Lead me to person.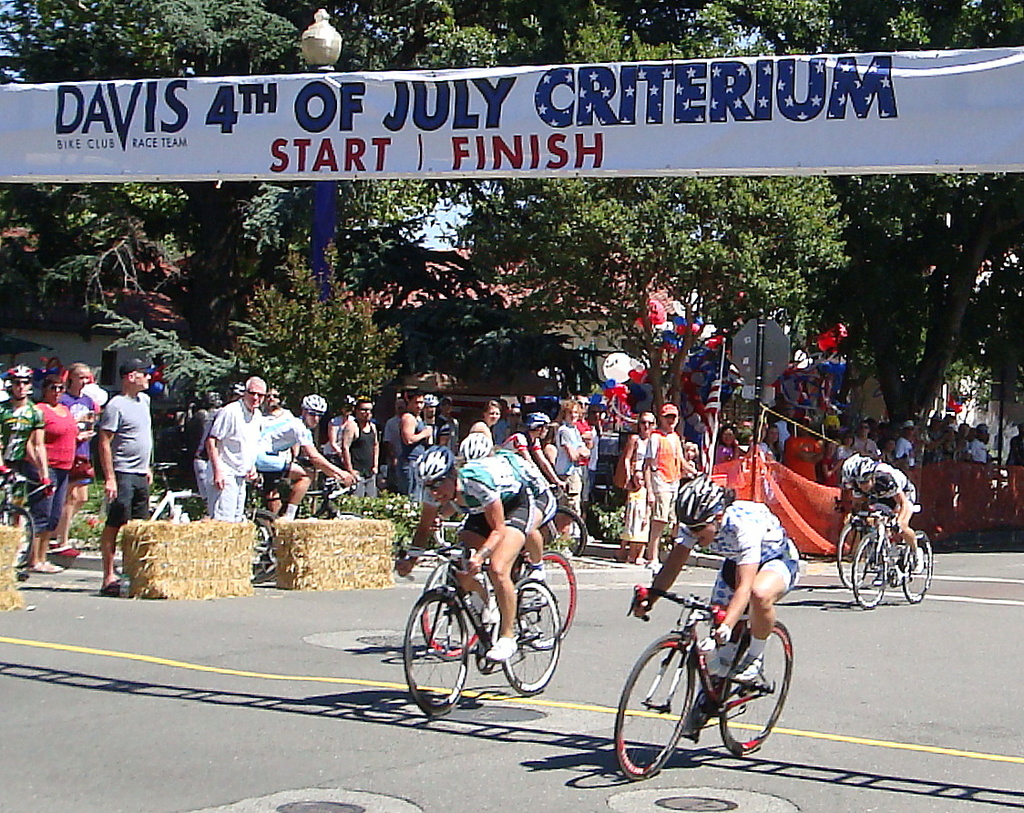
Lead to BBox(204, 374, 258, 522).
